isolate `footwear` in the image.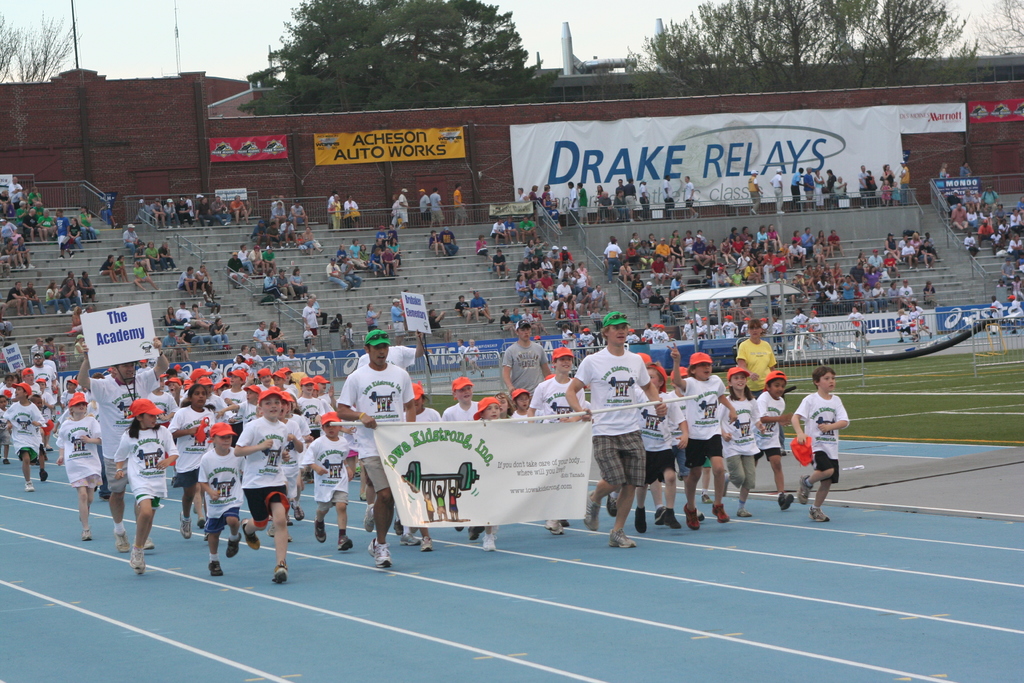
Isolated region: detection(806, 495, 827, 522).
